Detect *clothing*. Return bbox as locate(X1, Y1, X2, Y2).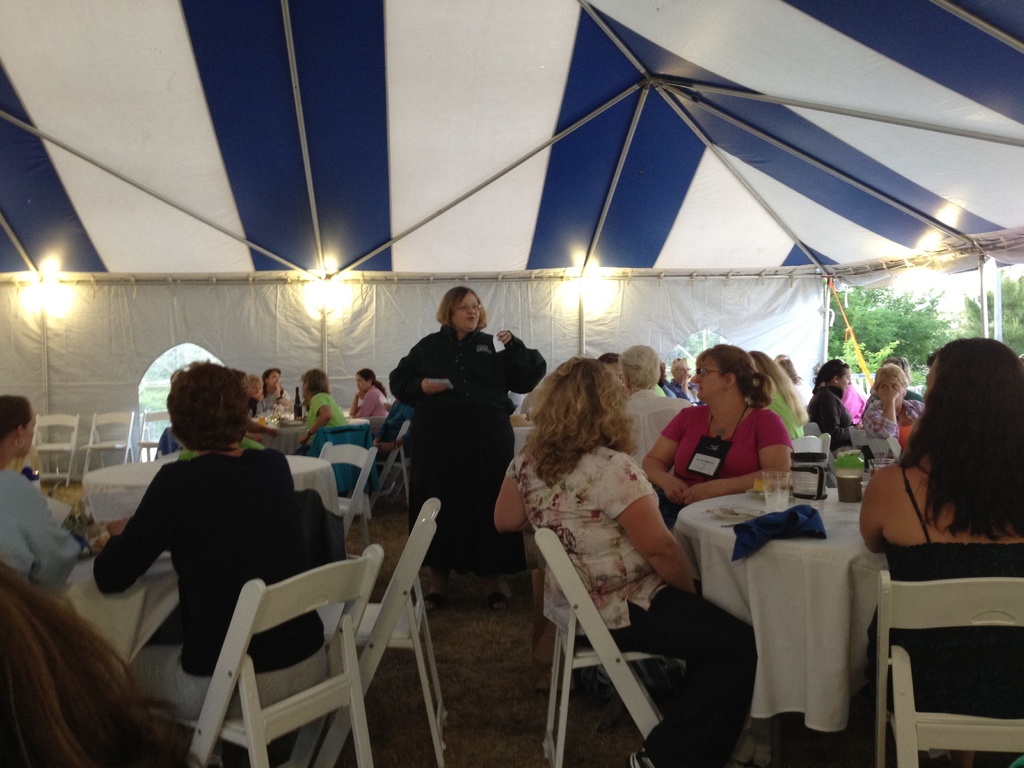
locate(0, 468, 80, 595).
